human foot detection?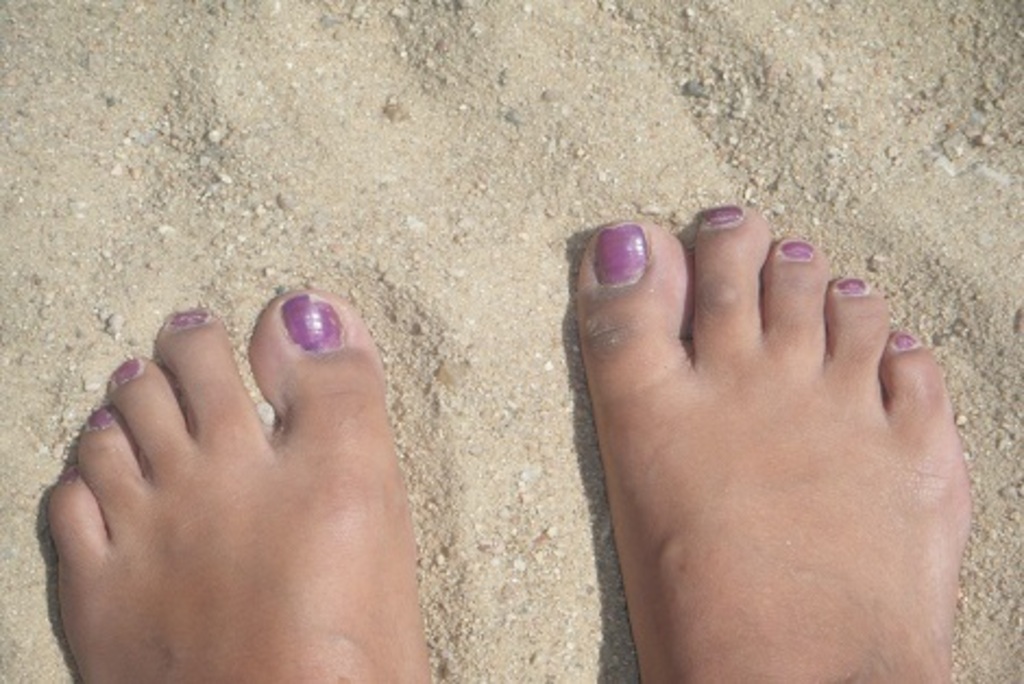
left=571, top=196, right=987, bottom=682
